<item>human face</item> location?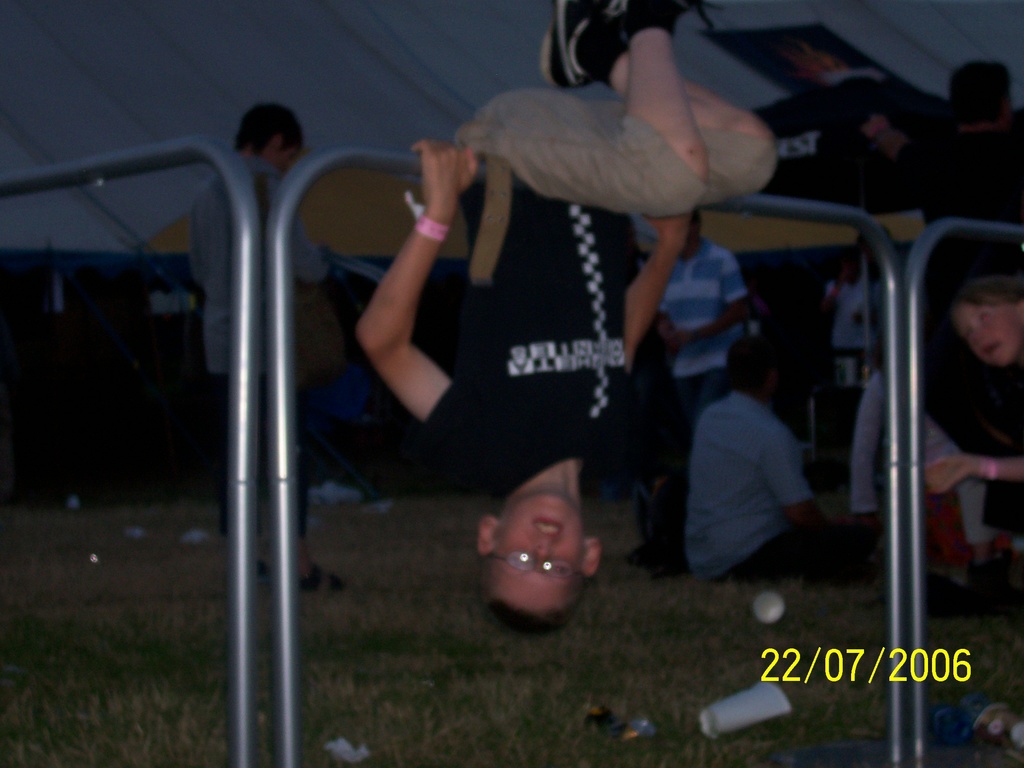
x1=476 y1=481 x2=604 y2=611
